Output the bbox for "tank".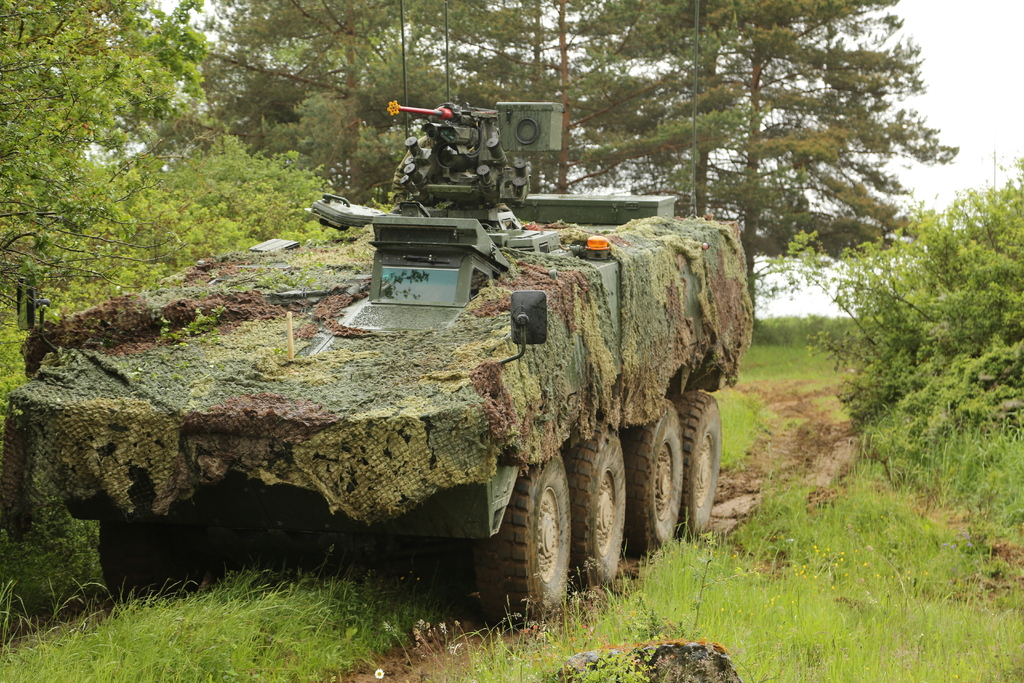
[left=0, top=103, right=757, bottom=619].
